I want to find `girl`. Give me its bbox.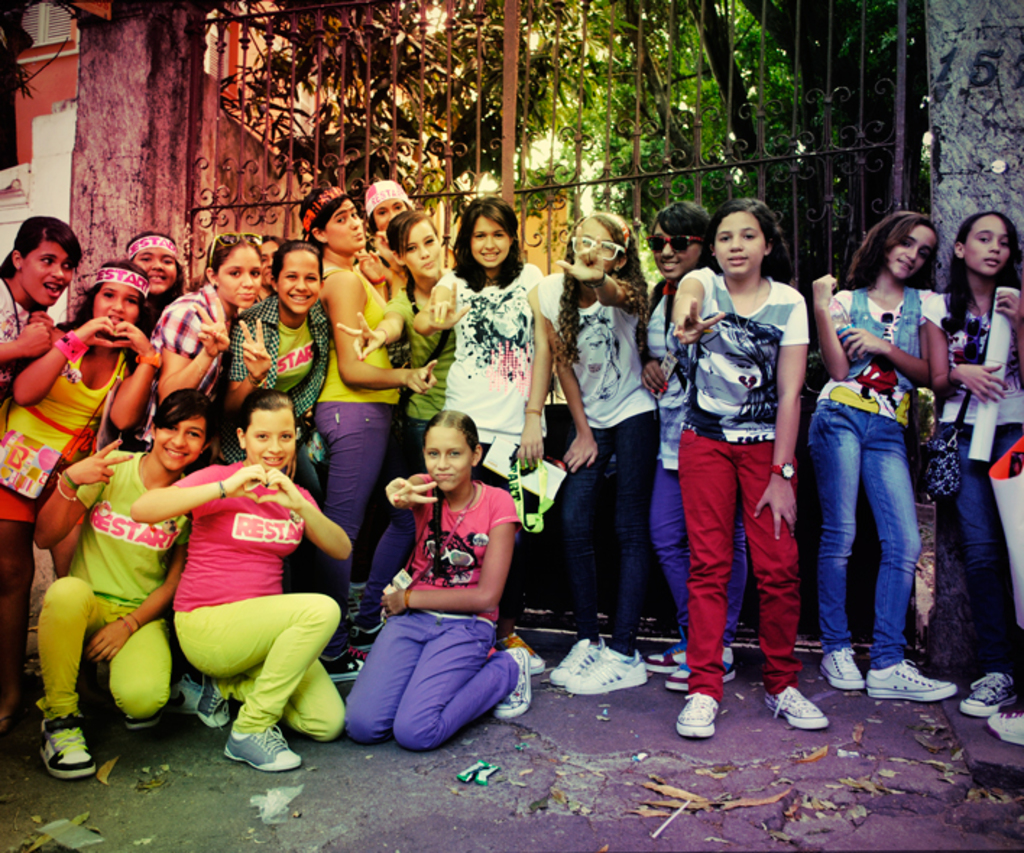
bbox=(294, 168, 392, 597).
